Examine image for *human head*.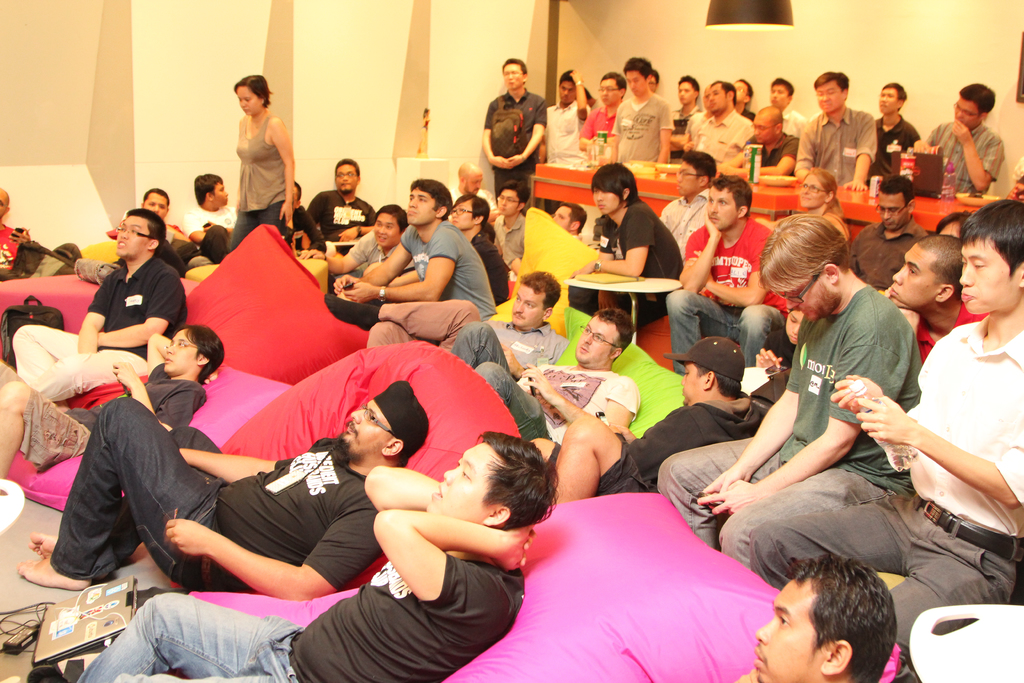
Examination result: bbox(0, 192, 13, 220).
